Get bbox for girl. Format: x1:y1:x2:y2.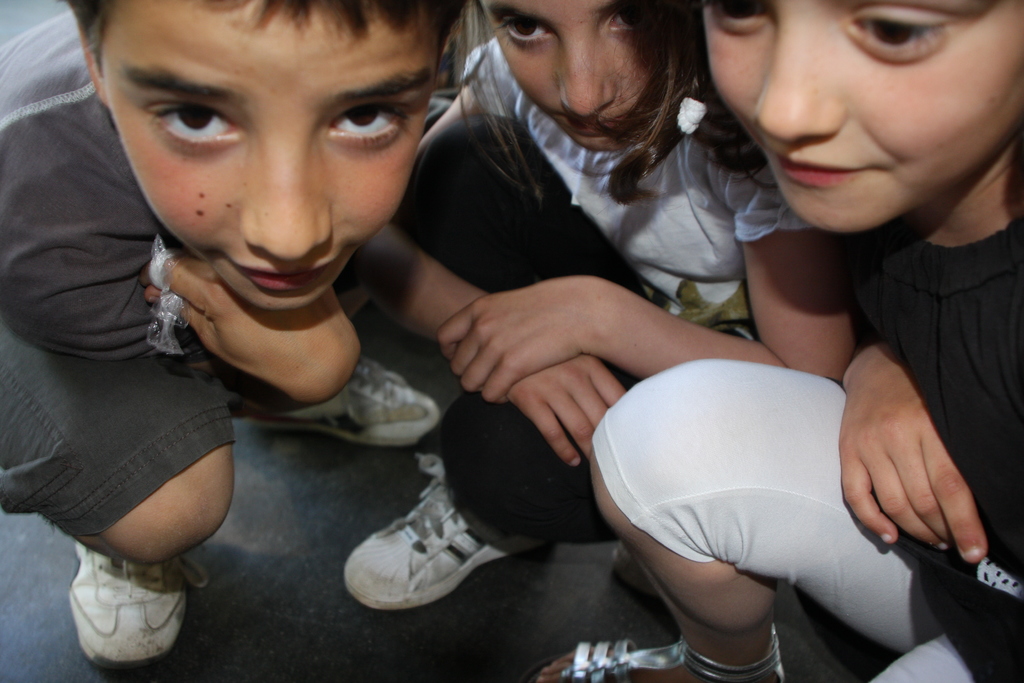
682:0:1021:682.
